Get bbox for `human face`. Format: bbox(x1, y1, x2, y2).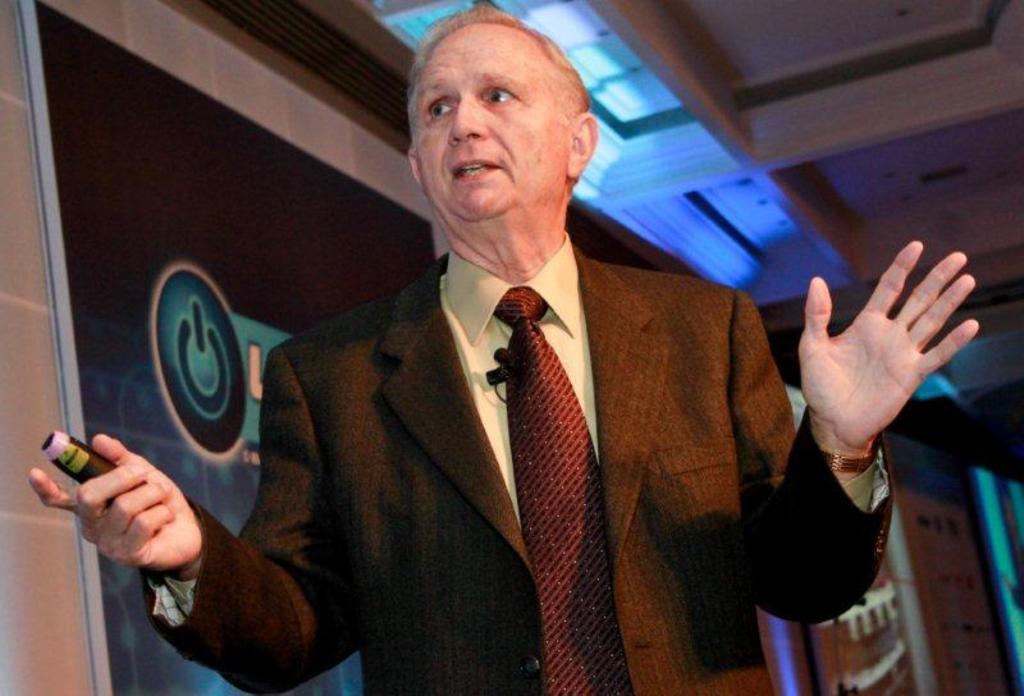
bbox(413, 22, 573, 221).
